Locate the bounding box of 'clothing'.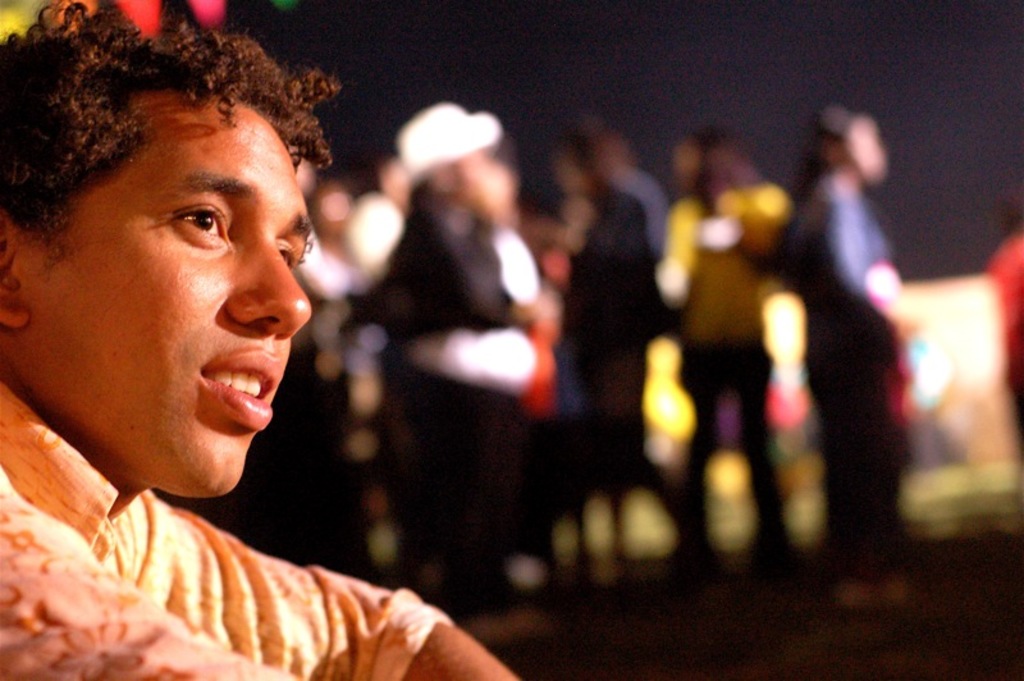
Bounding box: select_region(573, 163, 646, 477).
